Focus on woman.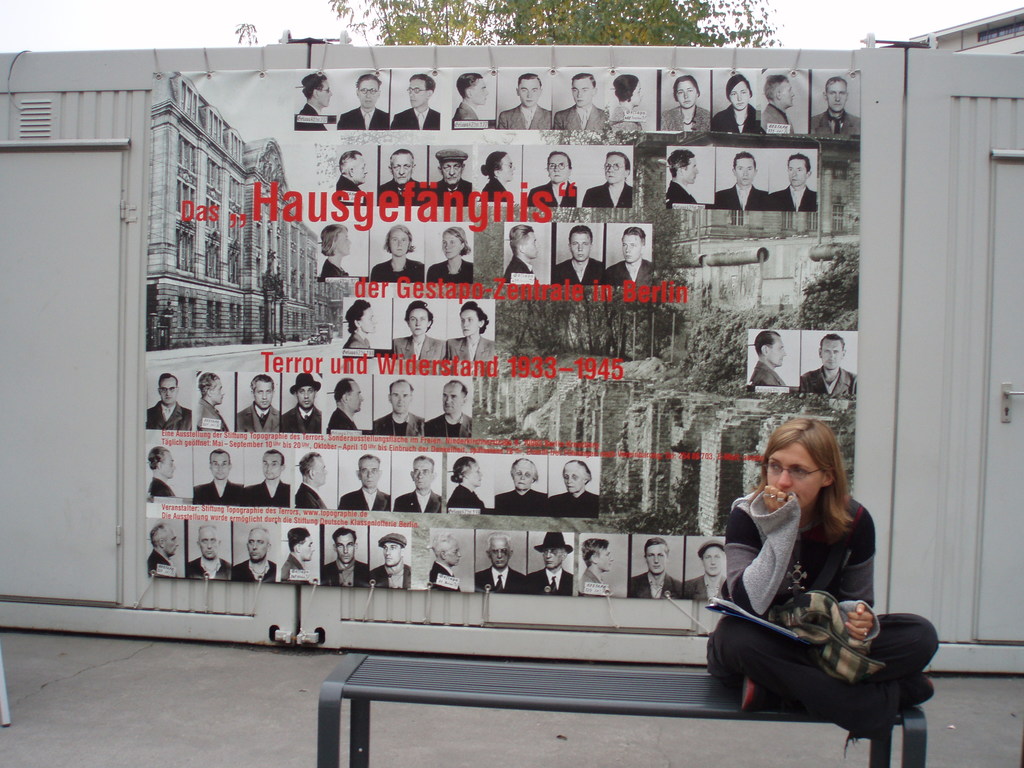
Focused at 445, 456, 486, 510.
